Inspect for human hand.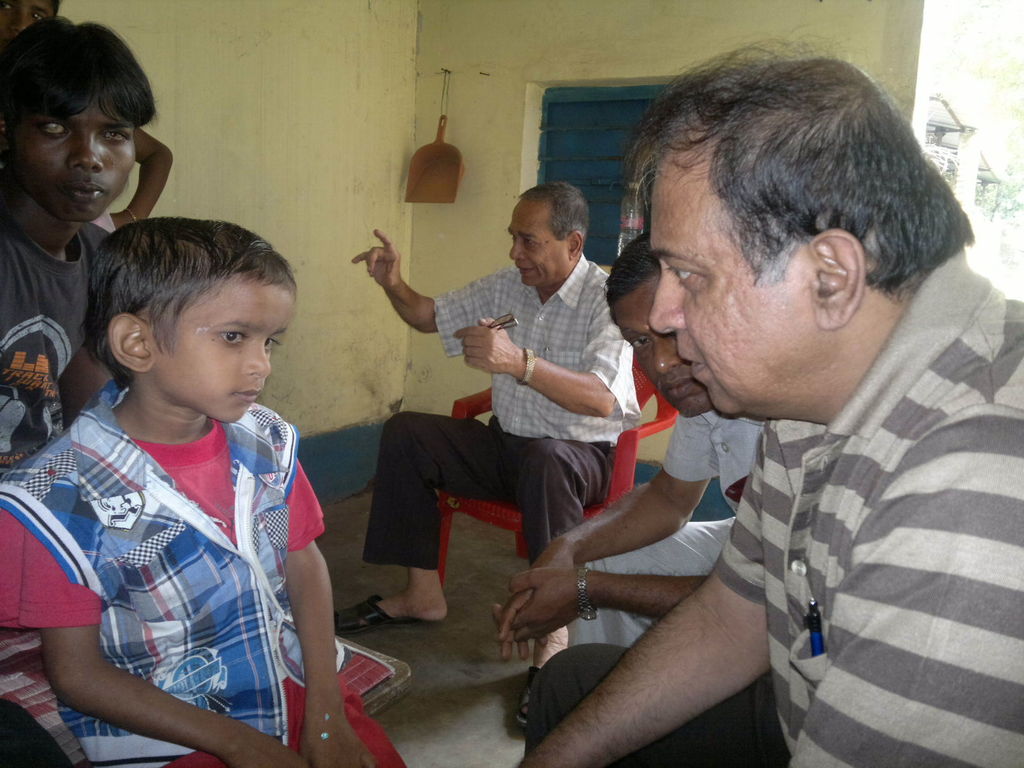
Inspection: (224,730,316,767).
